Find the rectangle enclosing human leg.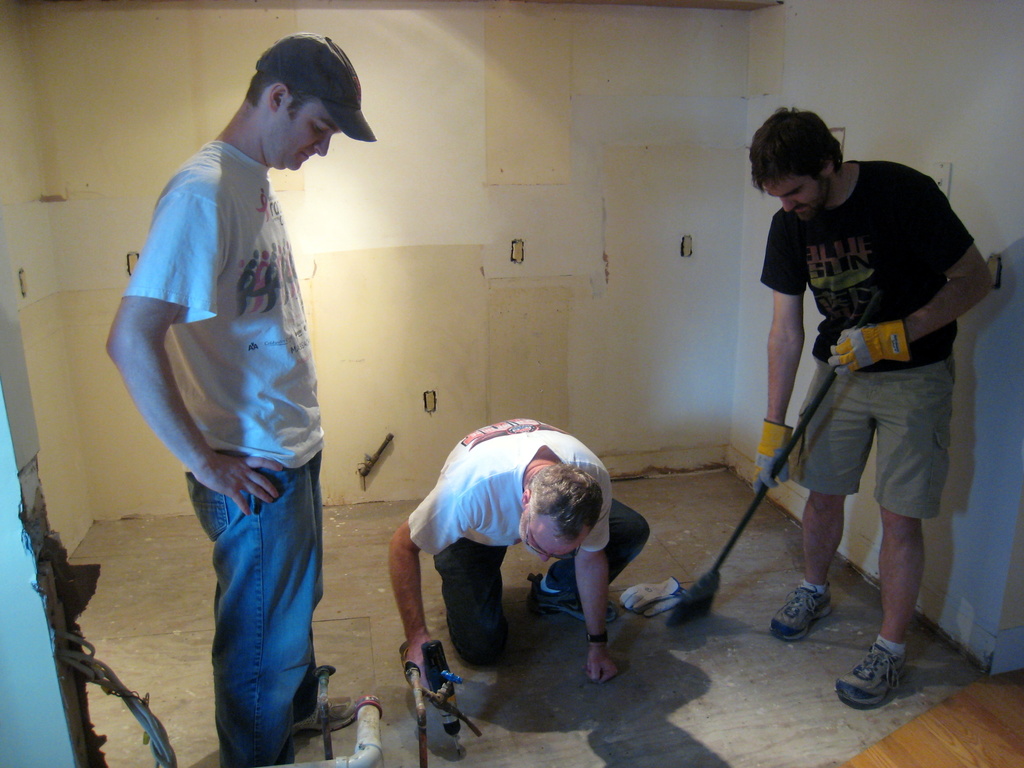
x1=291, y1=531, x2=362, y2=732.
